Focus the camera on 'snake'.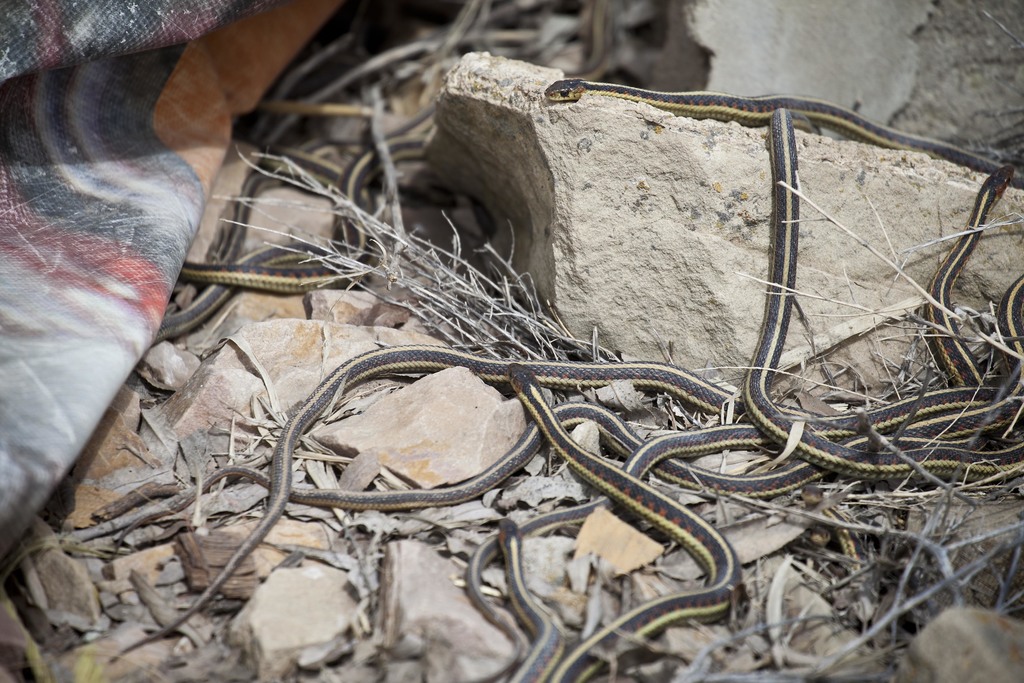
Focus region: 113, 404, 991, 533.
